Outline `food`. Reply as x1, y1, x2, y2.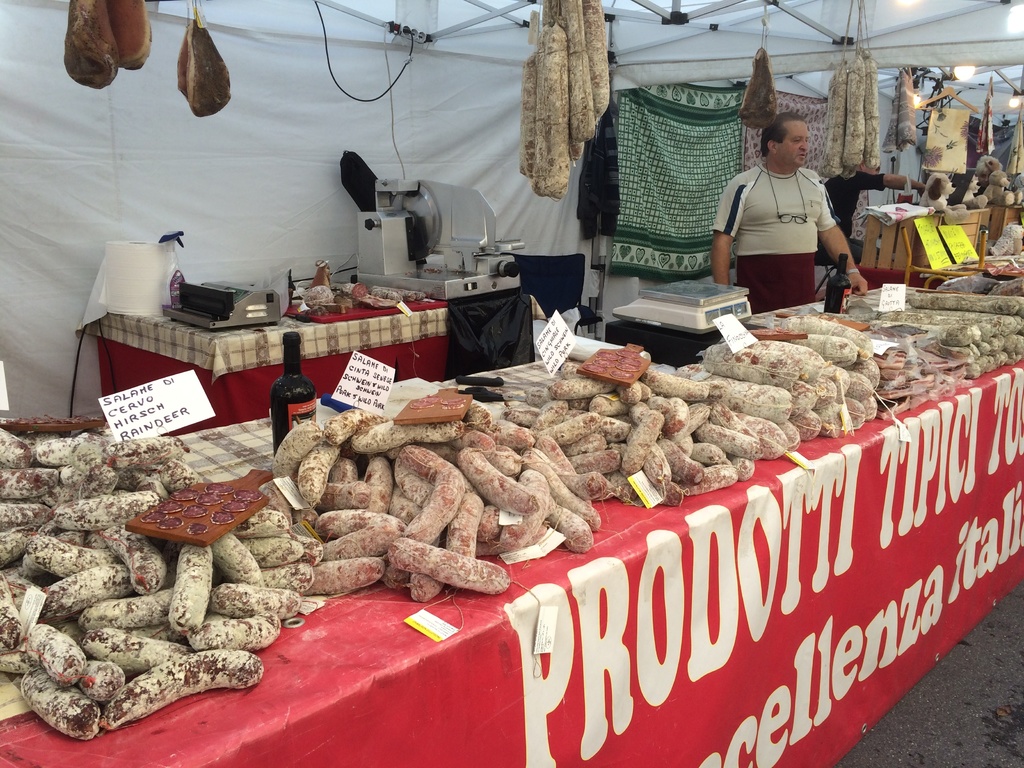
387, 315, 832, 530.
